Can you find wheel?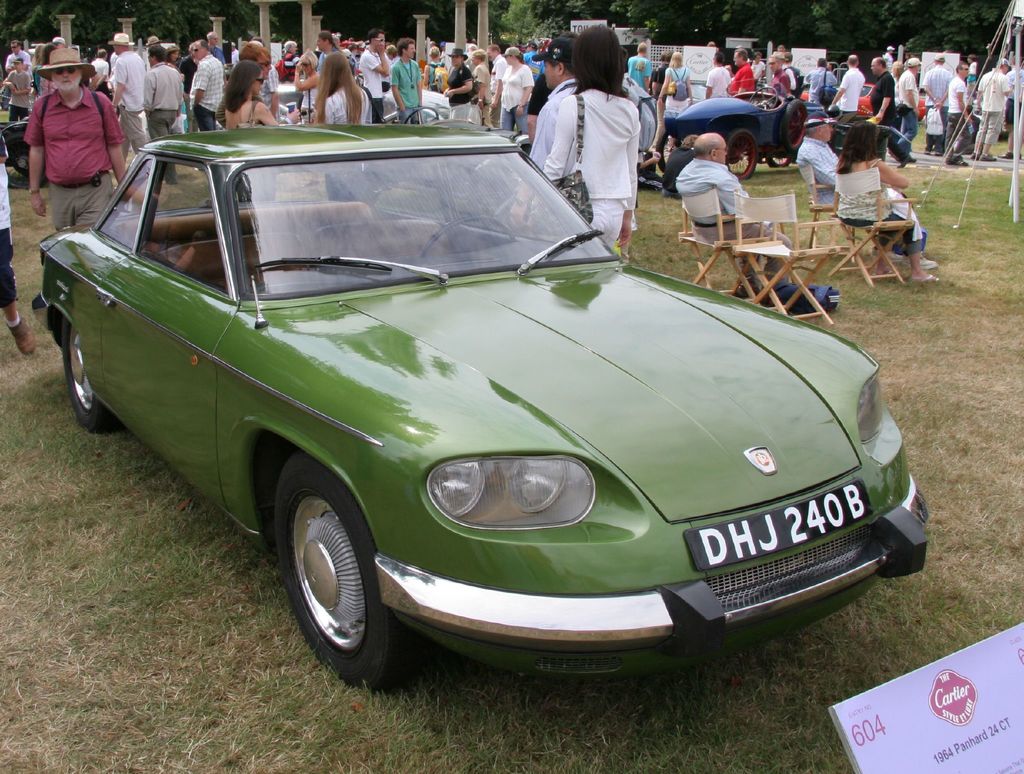
Yes, bounding box: <box>278,451,384,673</box>.
